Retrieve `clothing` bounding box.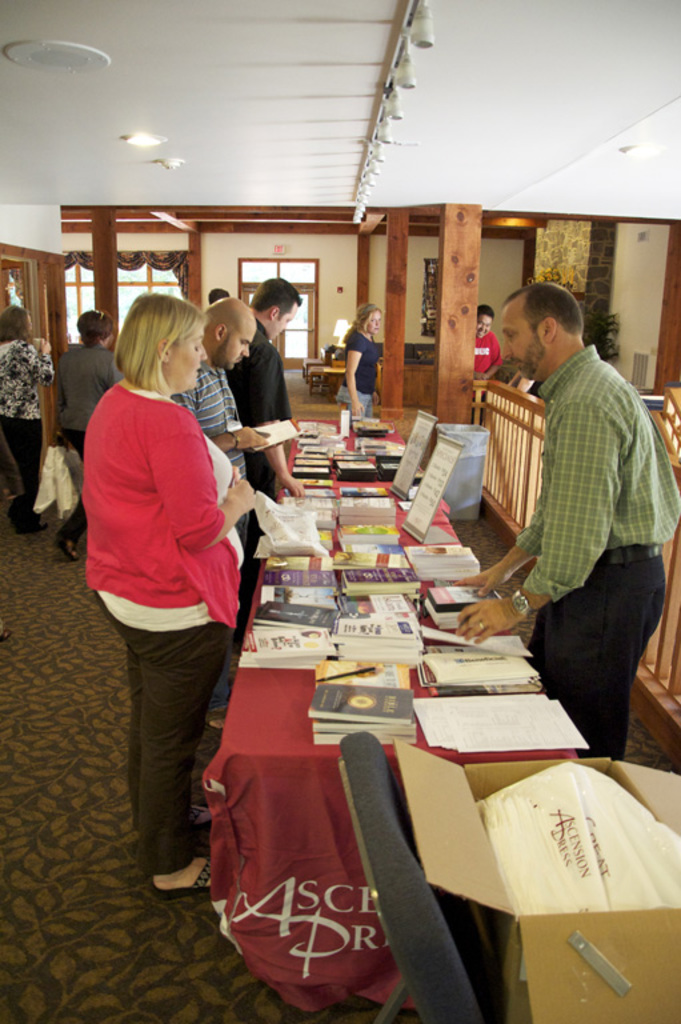
Bounding box: BBox(0, 339, 57, 513).
